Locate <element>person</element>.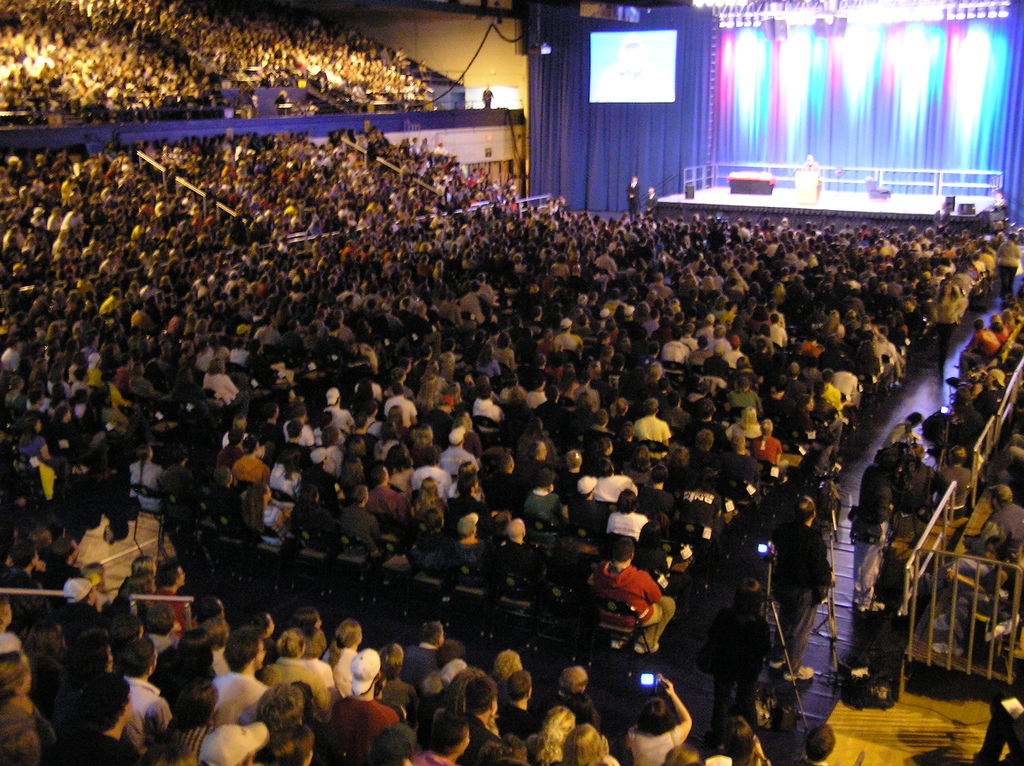
Bounding box: select_region(785, 343, 799, 364).
